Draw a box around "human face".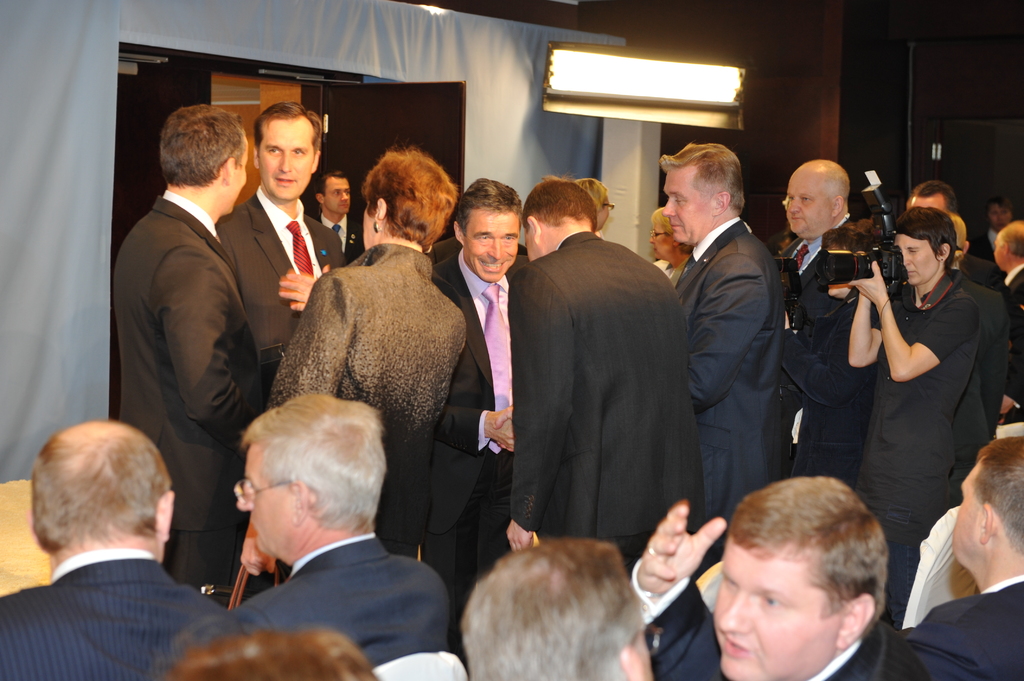
left=664, top=166, right=707, bottom=246.
